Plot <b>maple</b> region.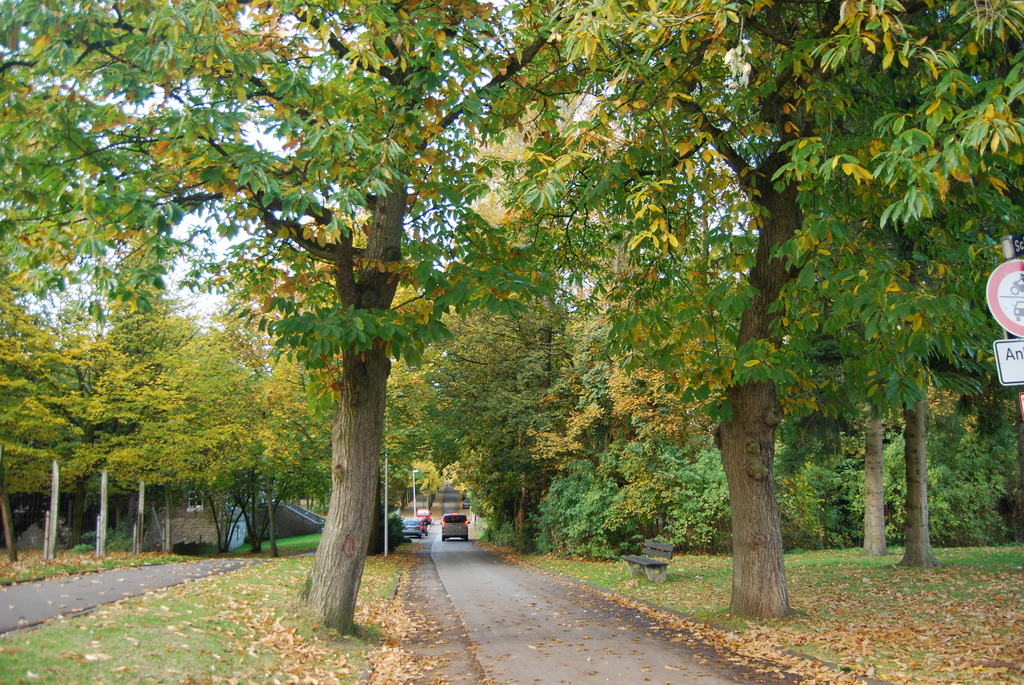
Plotted at [left=259, top=361, right=328, bottom=544].
